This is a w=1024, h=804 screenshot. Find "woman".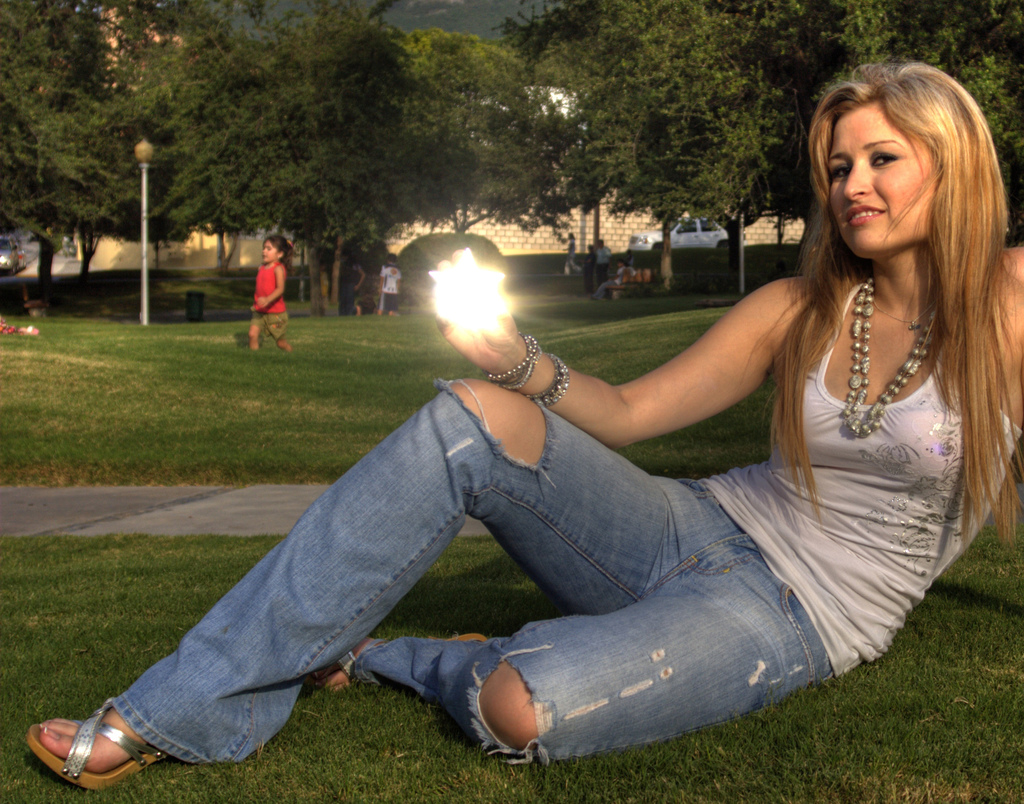
Bounding box: [left=61, top=166, right=996, bottom=783].
